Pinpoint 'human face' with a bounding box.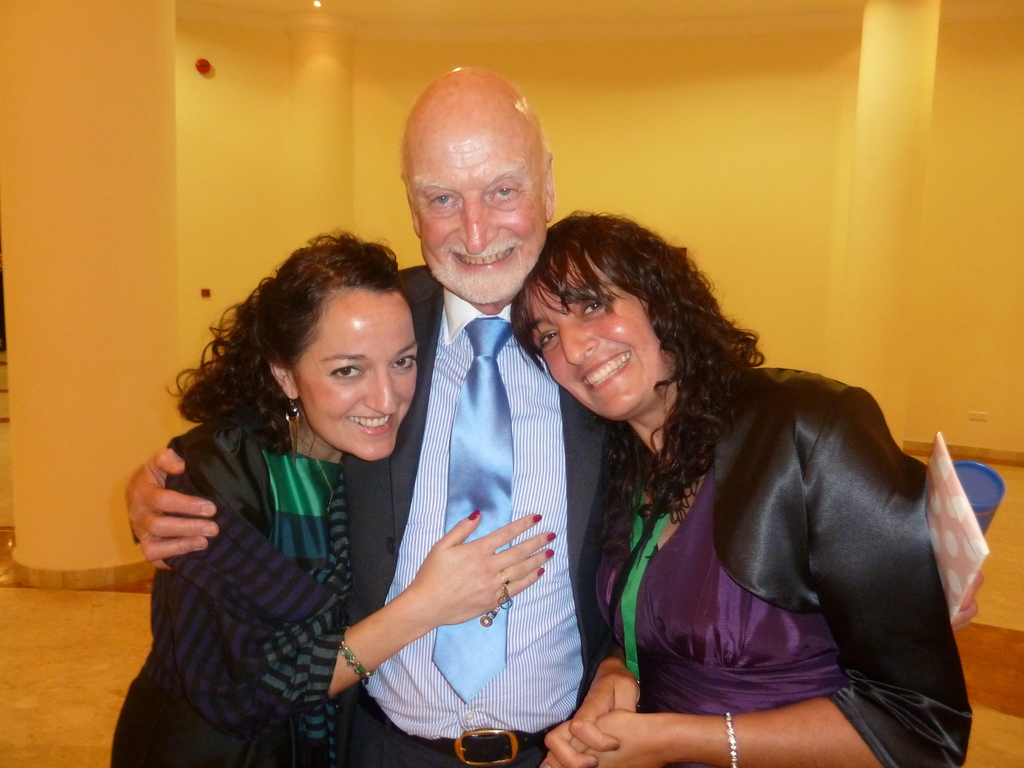
293 294 416 461.
